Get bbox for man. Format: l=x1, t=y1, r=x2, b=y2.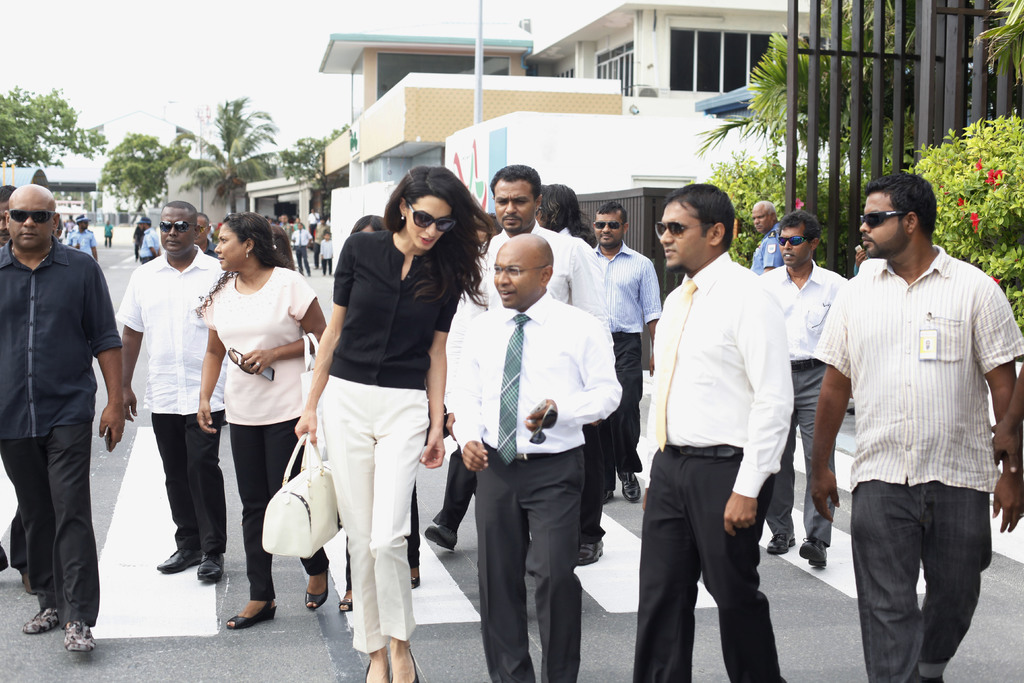
l=0, t=185, r=127, b=657.
